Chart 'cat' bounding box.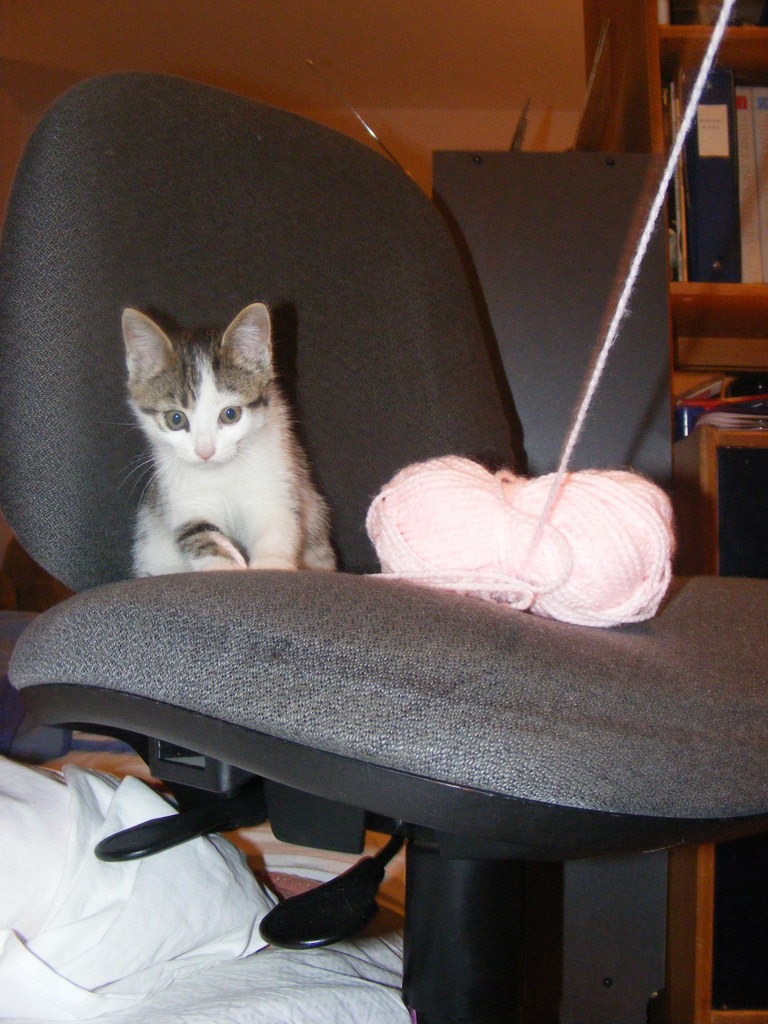
Charted: BBox(95, 294, 333, 573).
